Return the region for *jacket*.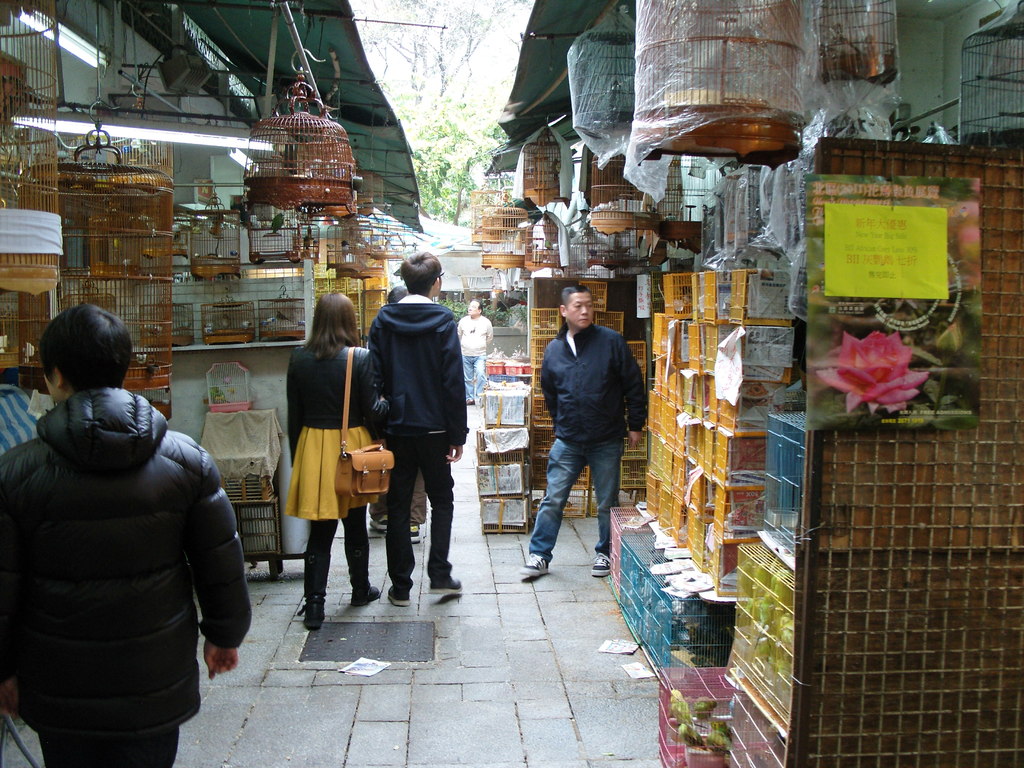
<bbox>284, 340, 381, 470</bbox>.
